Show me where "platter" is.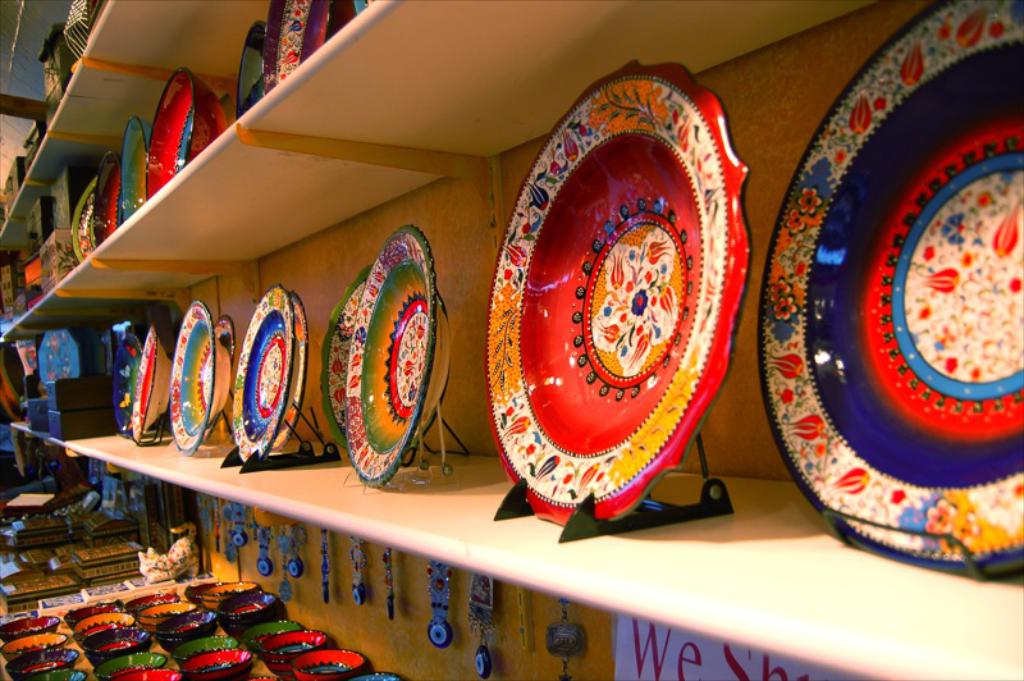
"platter" is at <bbox>320, 270, 369, 452</bbox>.
